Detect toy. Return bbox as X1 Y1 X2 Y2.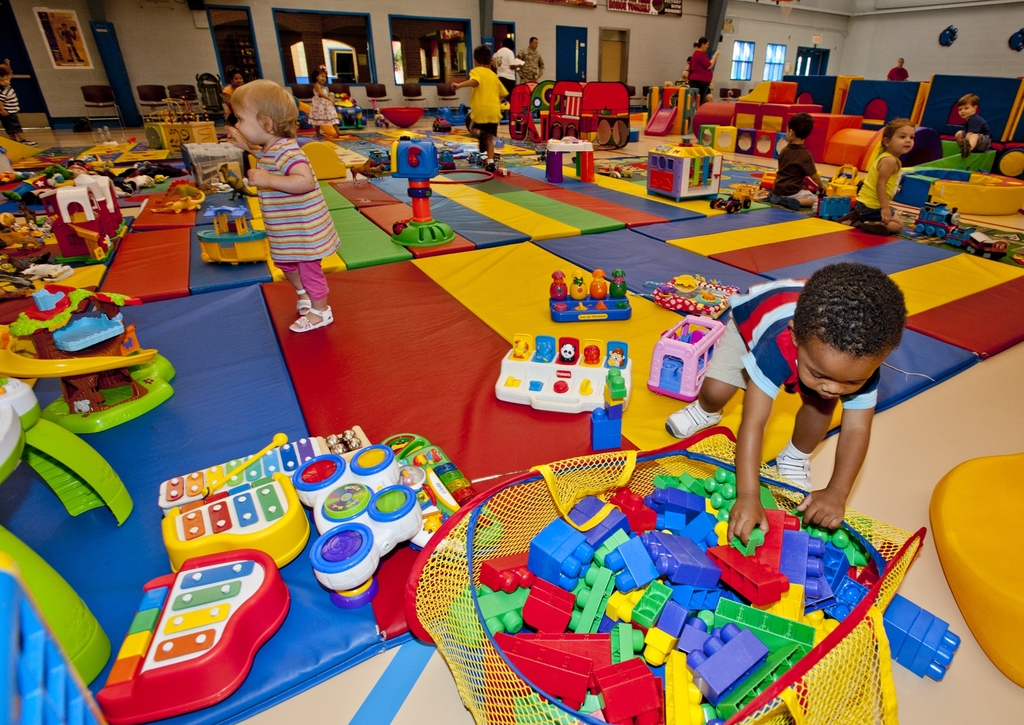
646 85 701 136.
